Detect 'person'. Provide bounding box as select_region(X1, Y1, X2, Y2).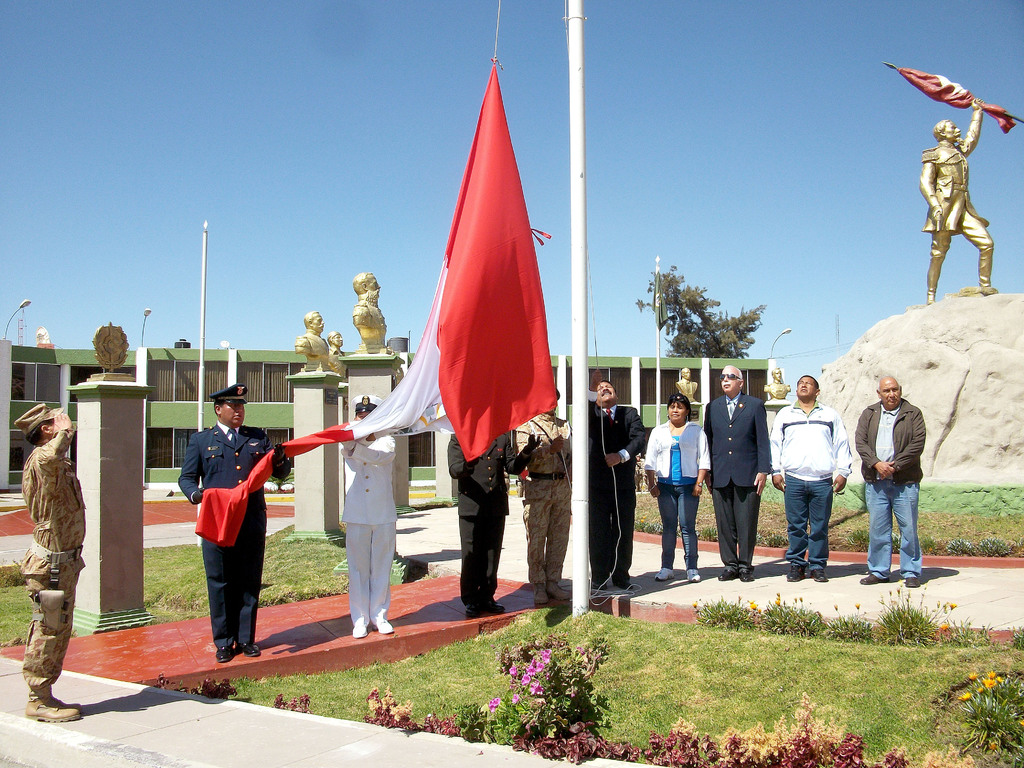
select_region(339, 393, 397, 637).
